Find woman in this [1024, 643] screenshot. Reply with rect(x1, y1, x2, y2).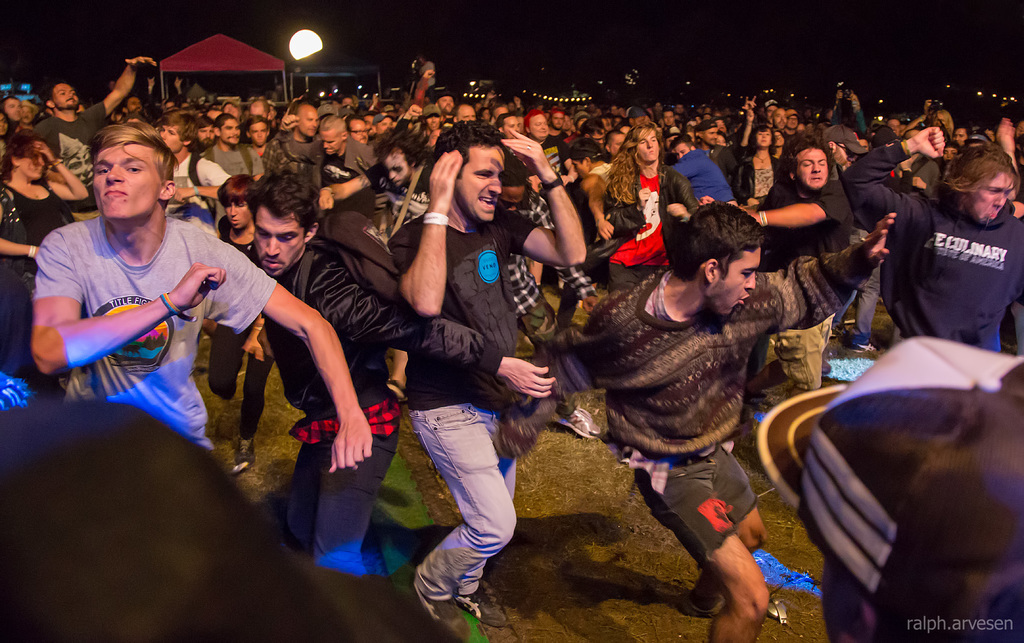
rect(0, 130, 89, 275).
